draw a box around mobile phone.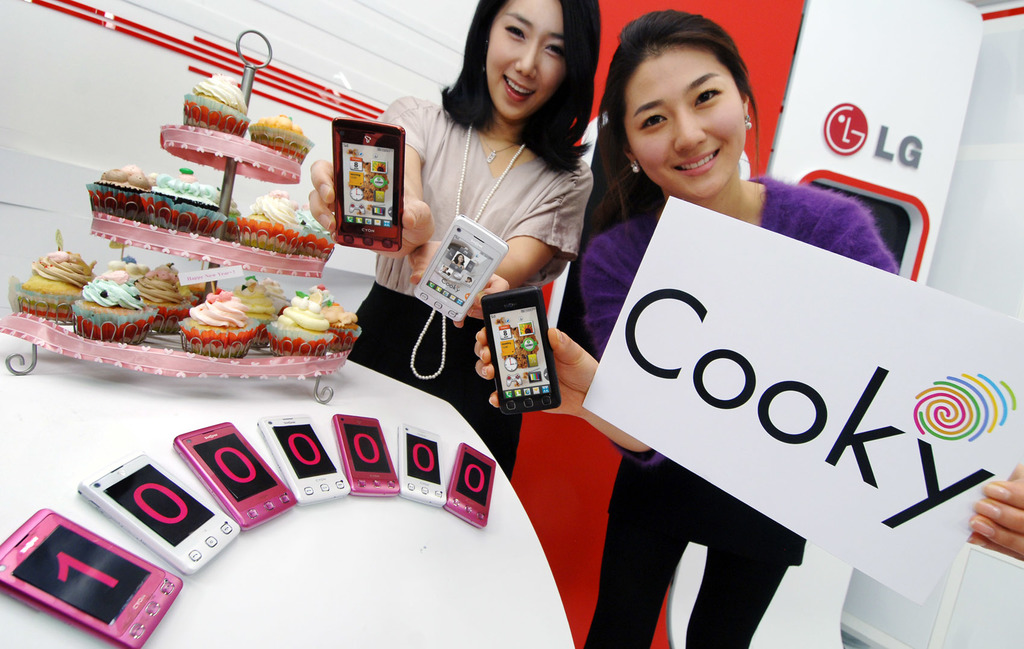
bbox=(395, 422, 446, 510).
